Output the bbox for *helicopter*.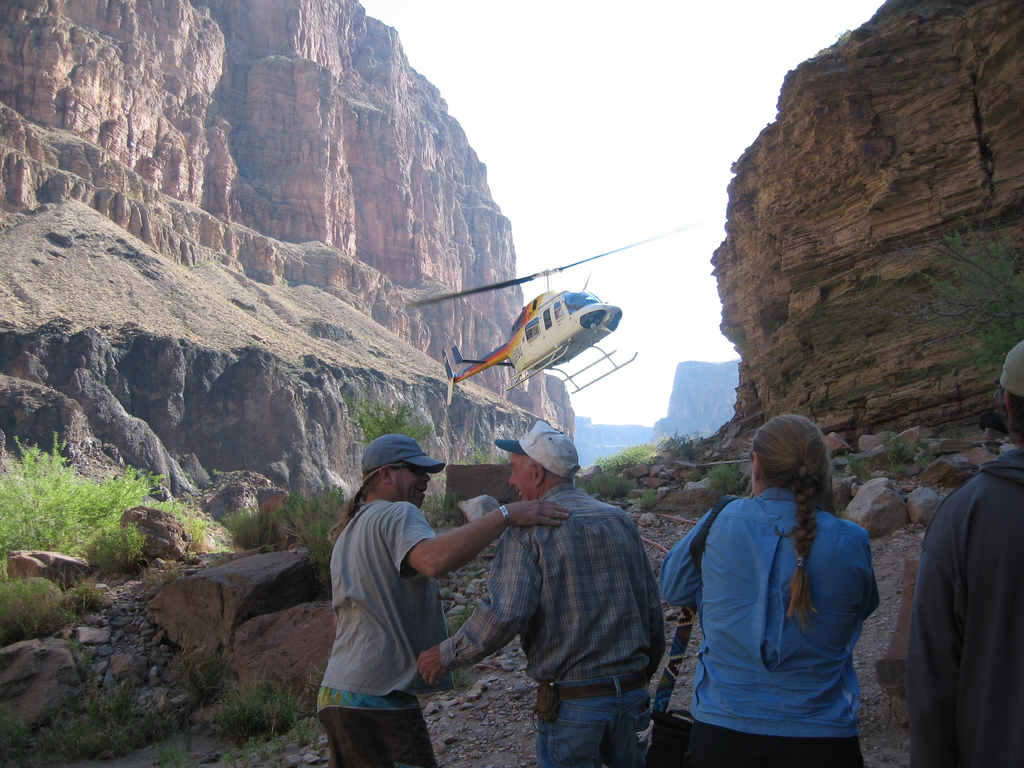
(left=387, top=245, right=663, bottom=425).
